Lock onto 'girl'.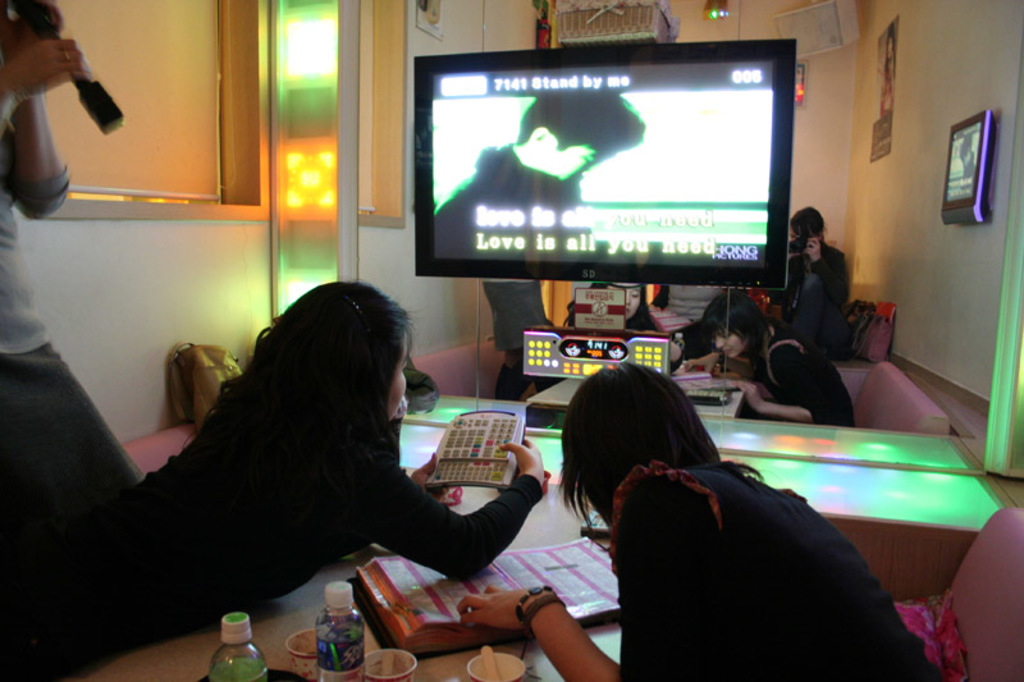
Locked: [447,361,945,681].
